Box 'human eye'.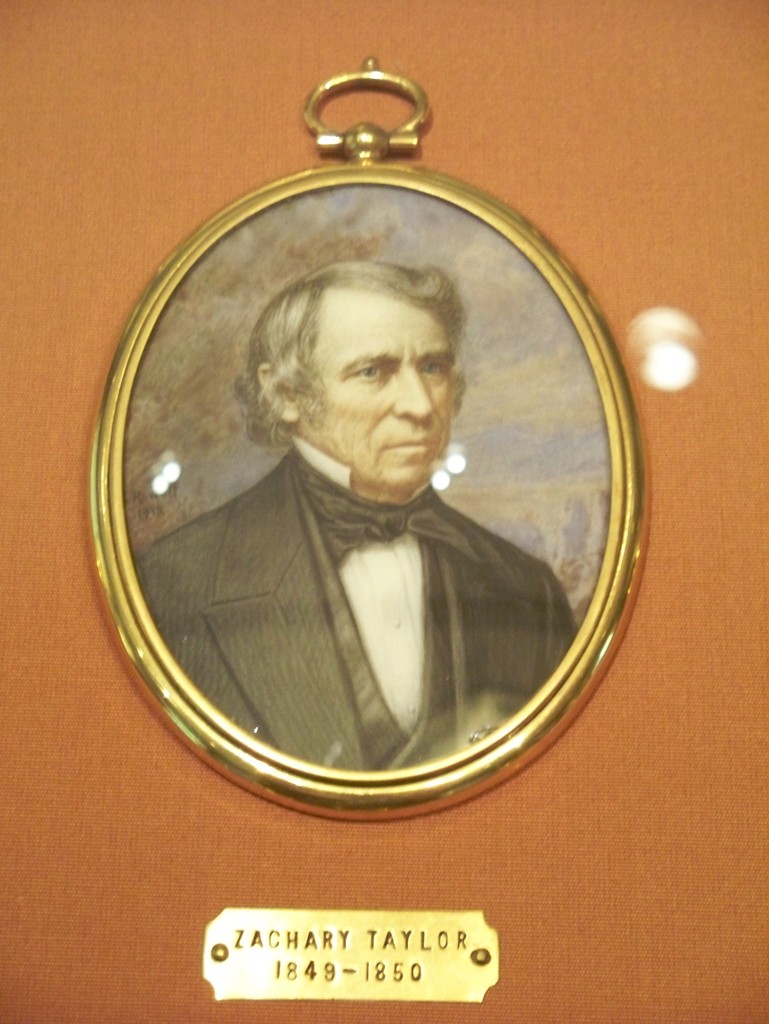
detection(421, 361, 445, 376).
